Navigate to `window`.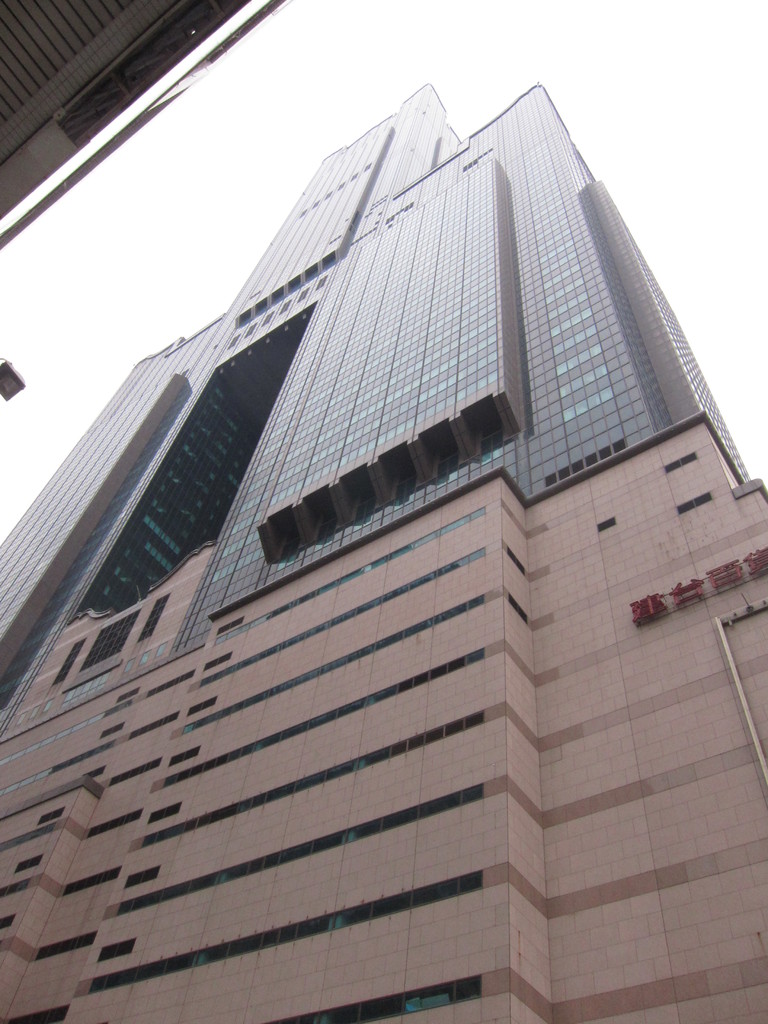
Navigation target: 117, 784, 479, 920.
